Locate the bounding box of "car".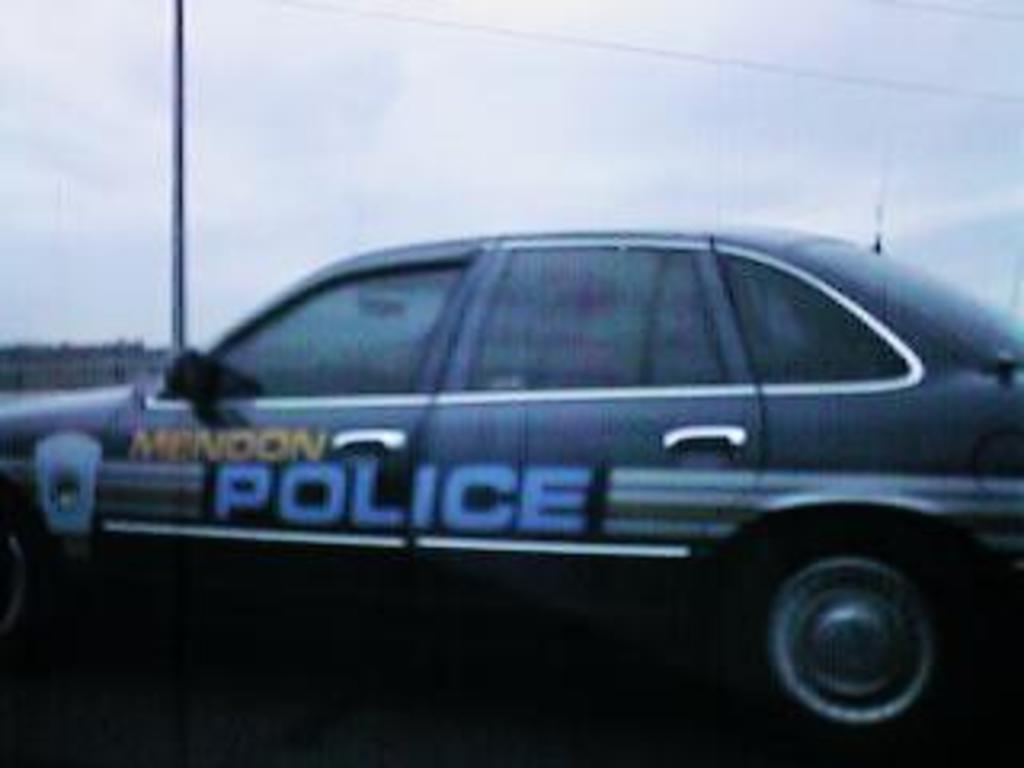
Bounding box: box(0, 131, 1021, 746).
